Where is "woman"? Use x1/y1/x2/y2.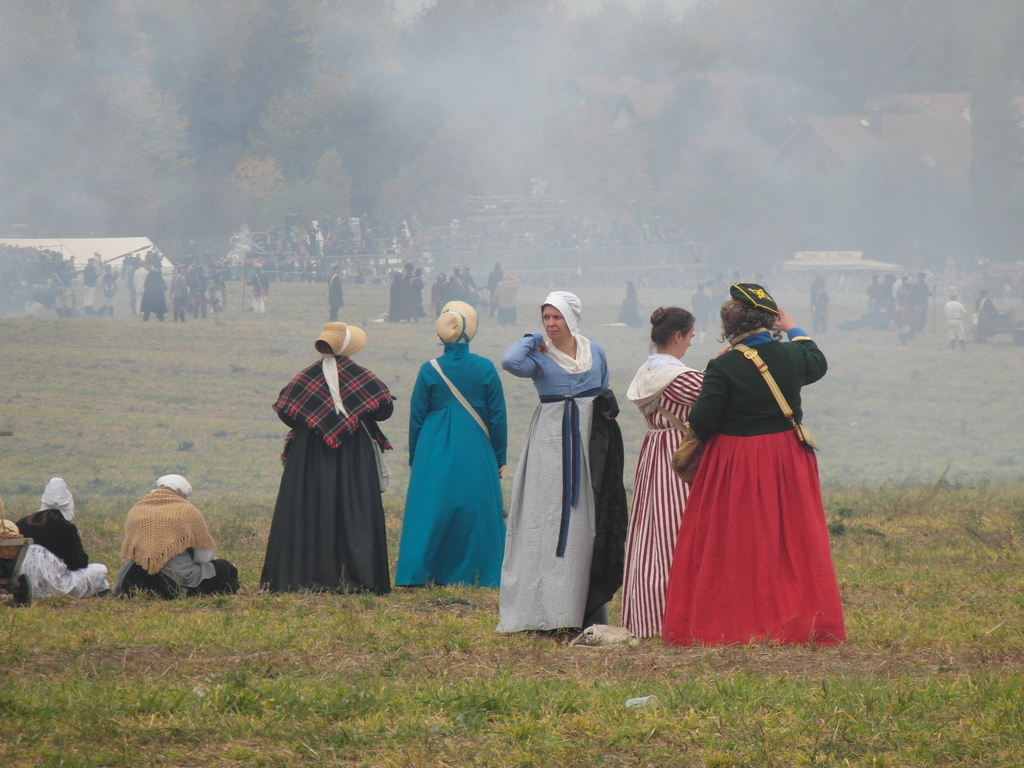
614/306/725/641.
